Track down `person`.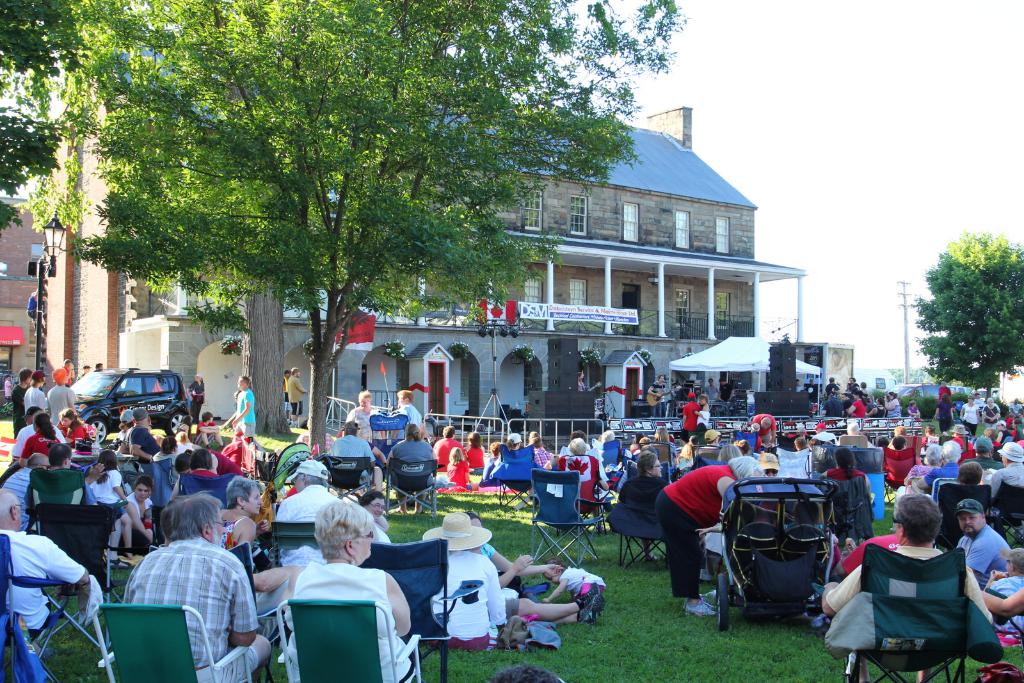
Tracked to 280,491,428,682.
